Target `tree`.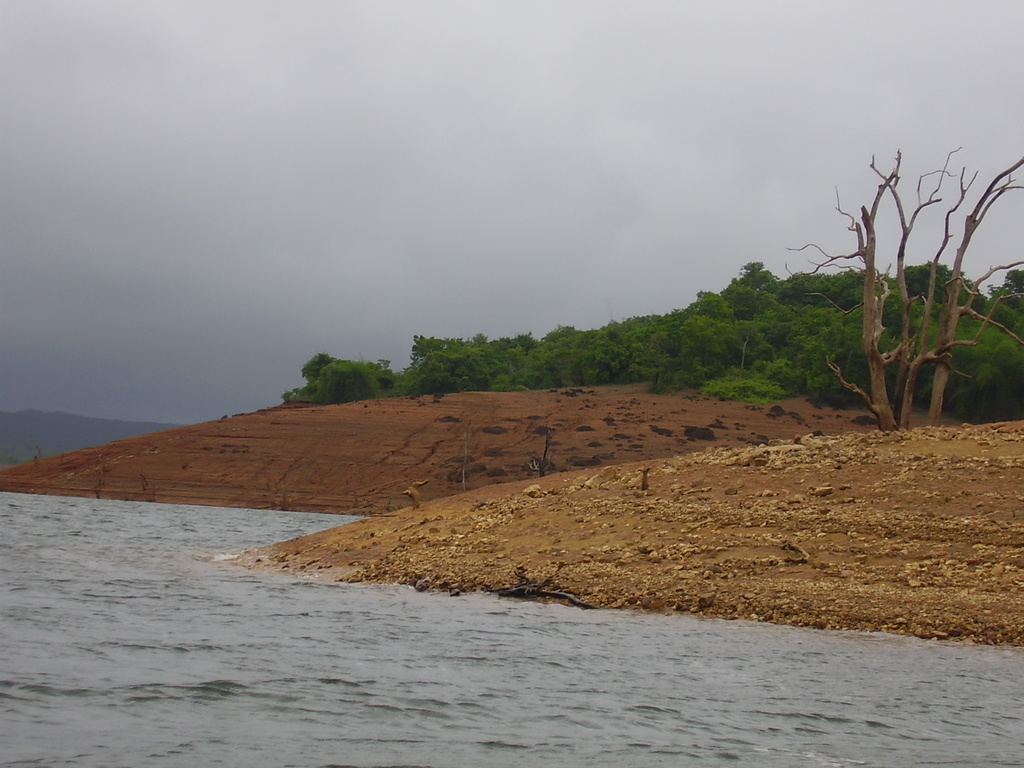
Target region: crop(671, 312, 758, 396).
